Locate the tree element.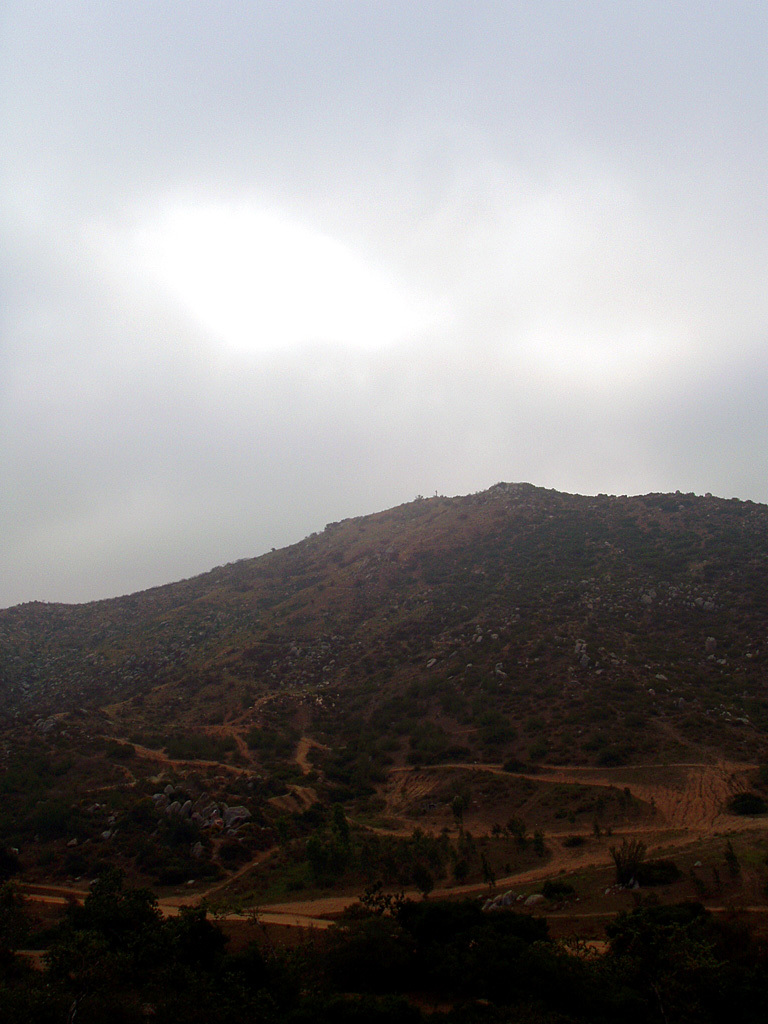
Element bbox: <bbox>511, 814, 527, 844</bbox>.
